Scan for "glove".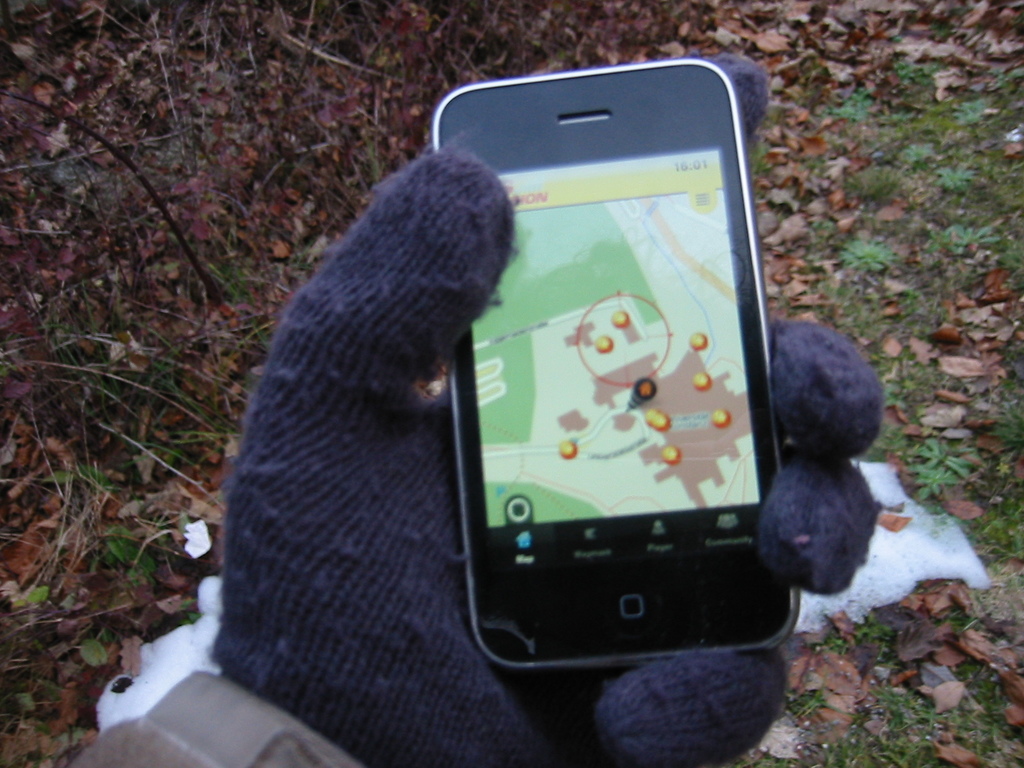
Scan result: bbox=[211, 47, 880, 767].
